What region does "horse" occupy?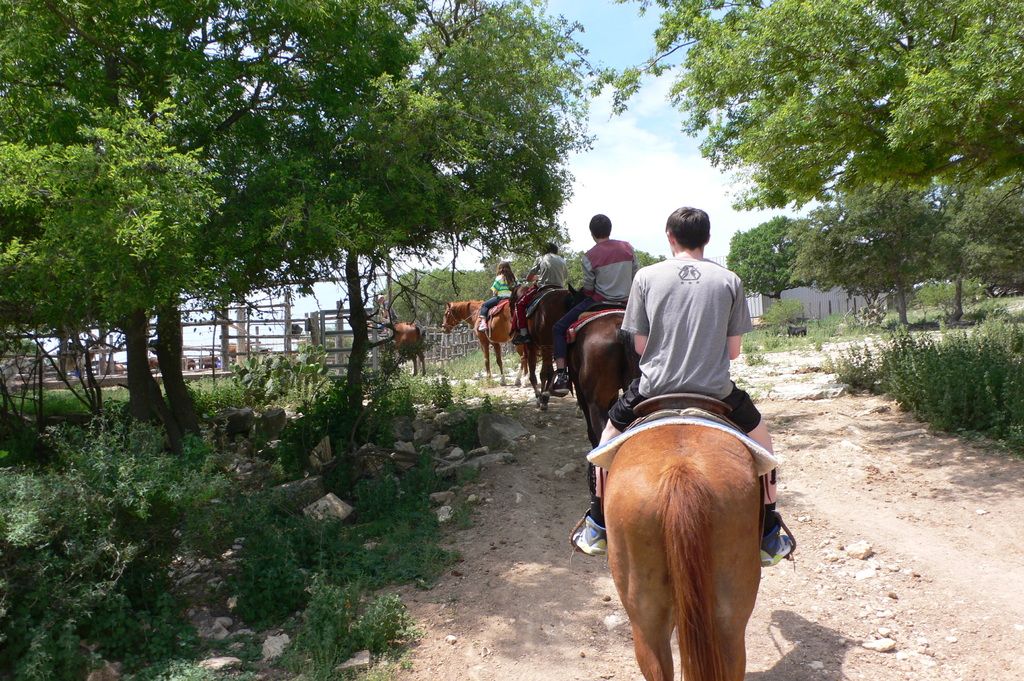
x1=568, y1=284, x2=637, y2=448.
